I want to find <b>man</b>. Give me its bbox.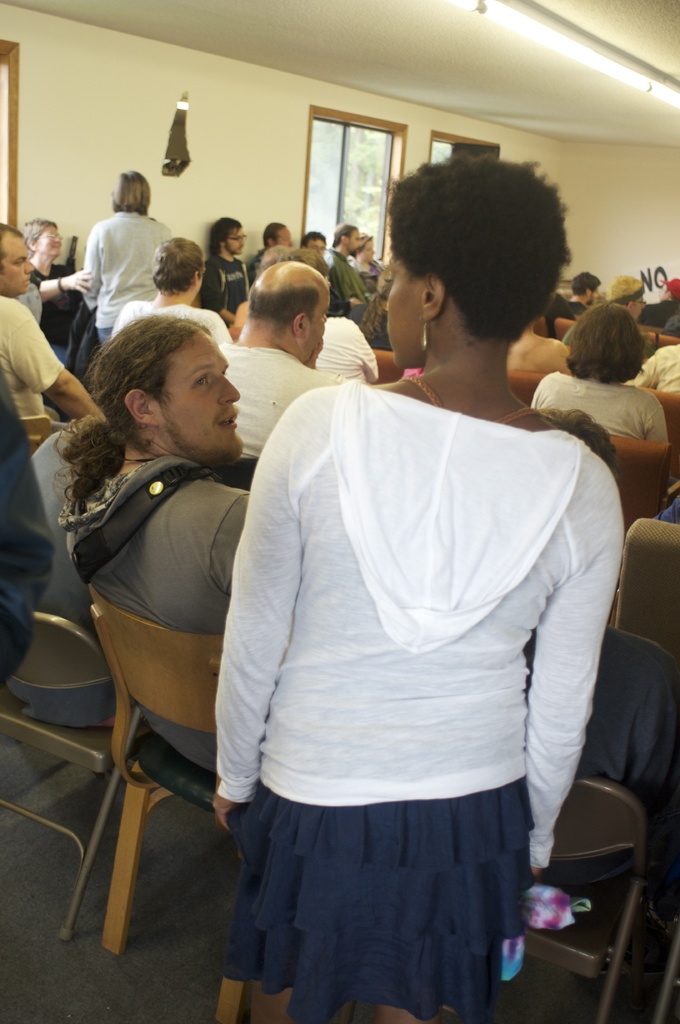
1 212 111 471.
